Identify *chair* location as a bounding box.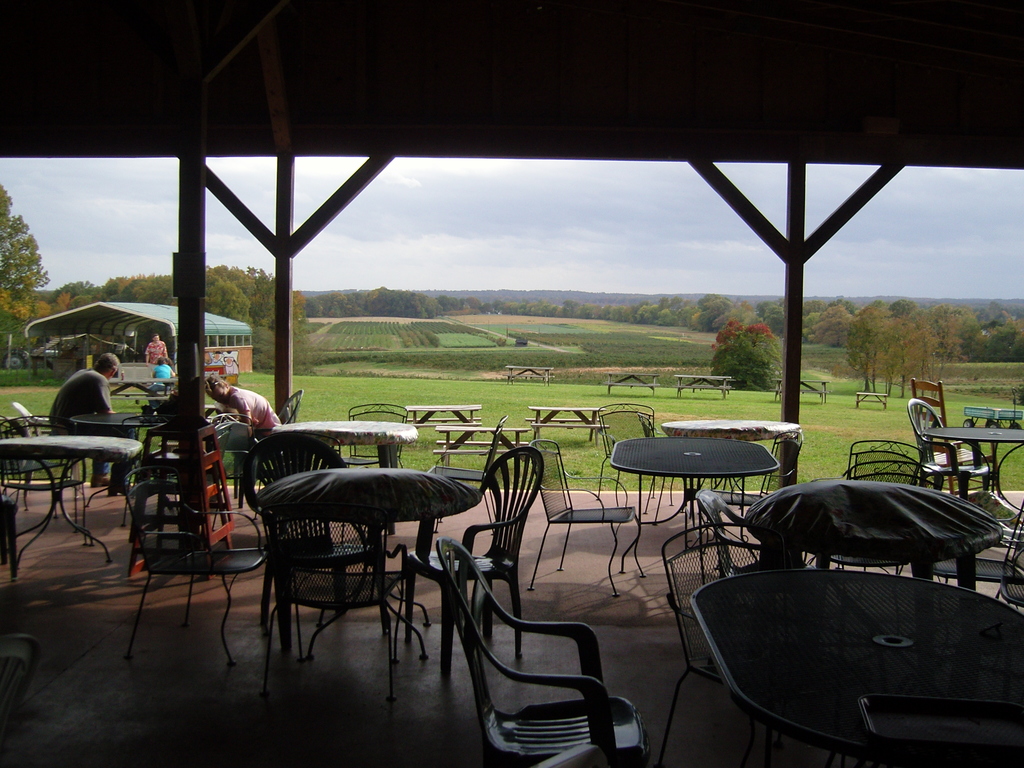
[x1=598, y1=399, x2=677, y2=516].
